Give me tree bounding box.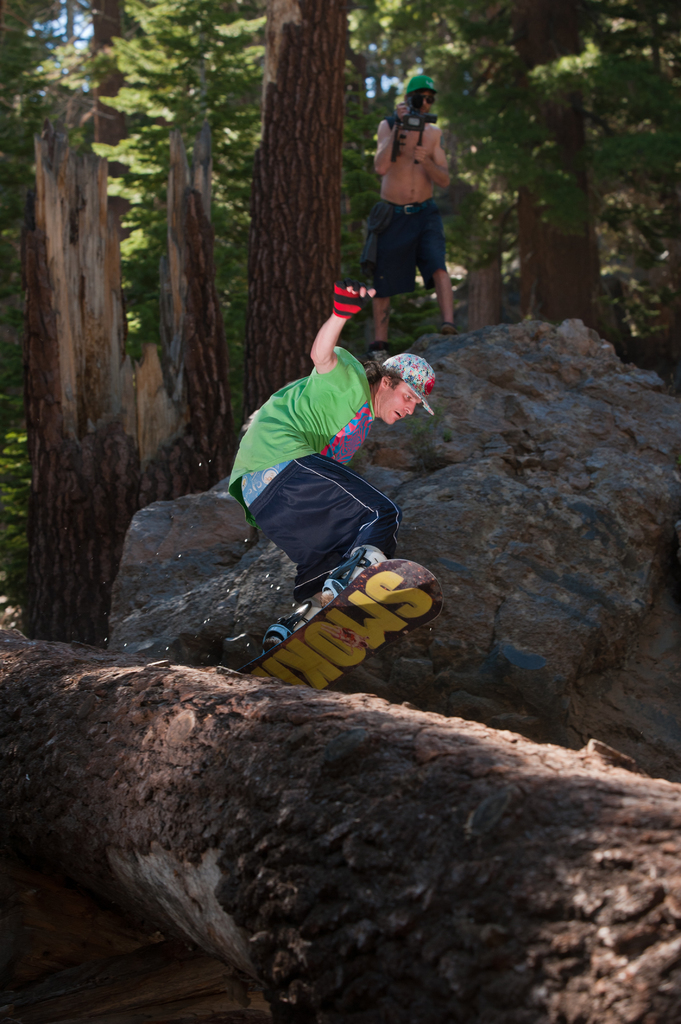
189,0,356,405.
